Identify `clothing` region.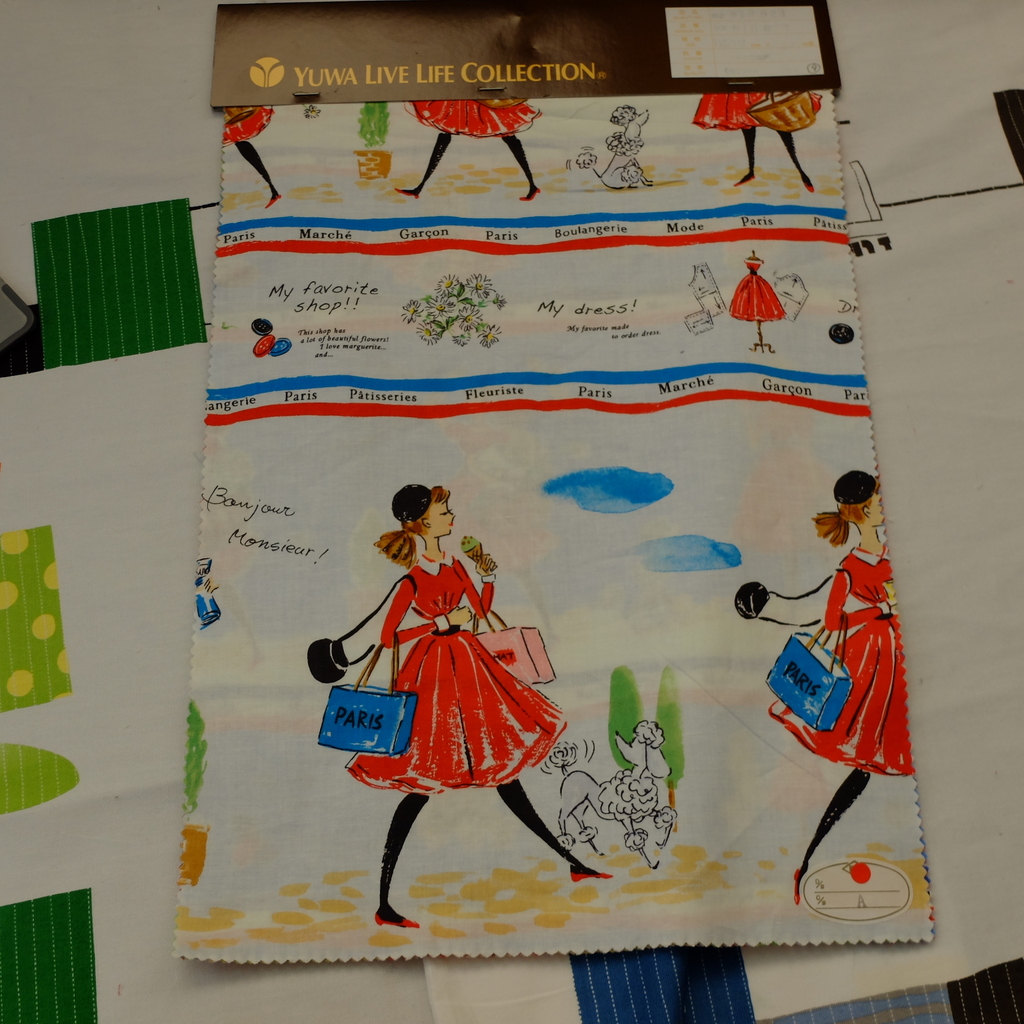
Region: <region>400, 101, 543, 138</region>.
